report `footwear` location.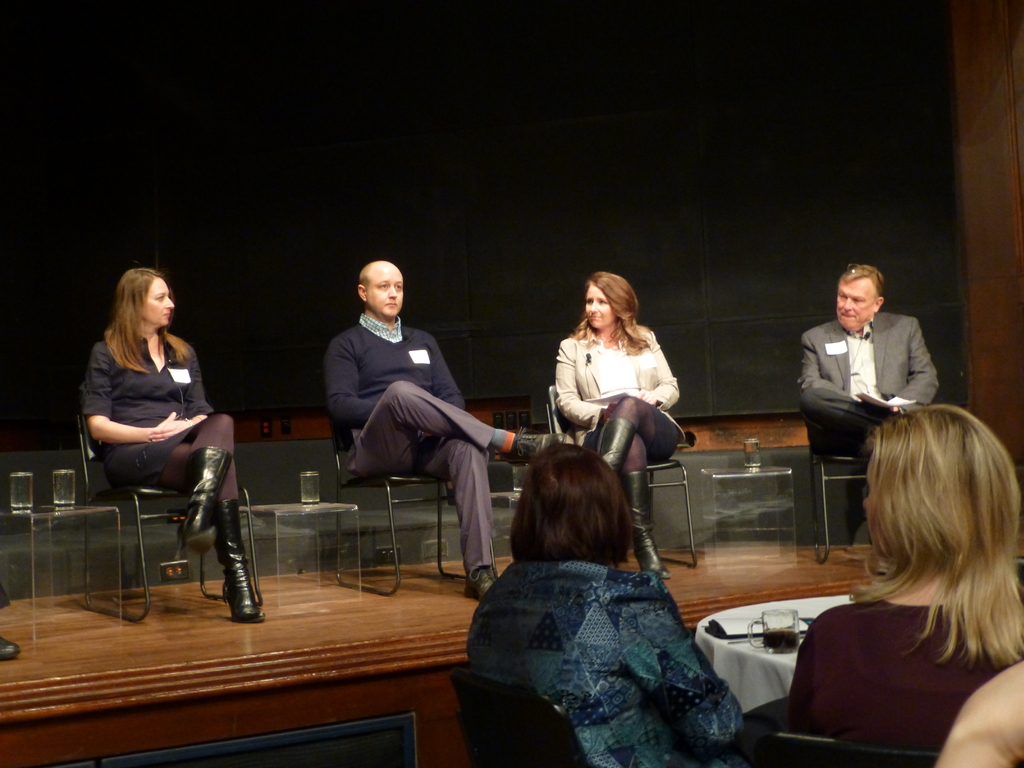
Report: pyautogui.locateOnScreen(465, 564, 497, 599).
